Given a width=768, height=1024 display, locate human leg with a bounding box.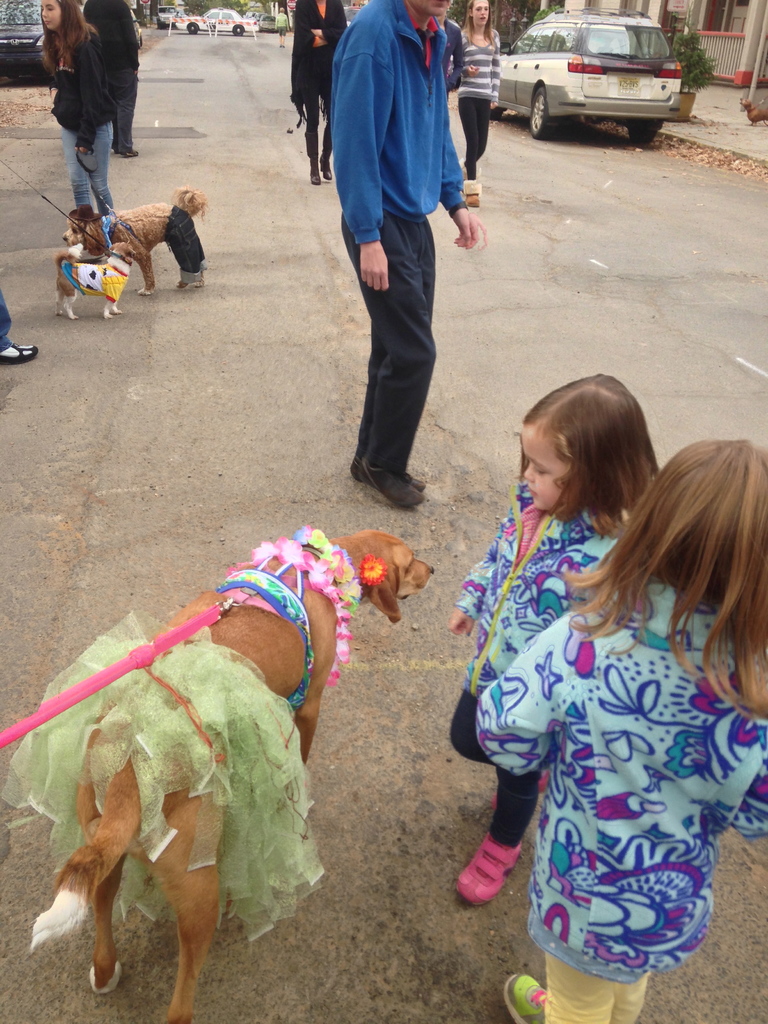
Located: 454,89,482,183.
